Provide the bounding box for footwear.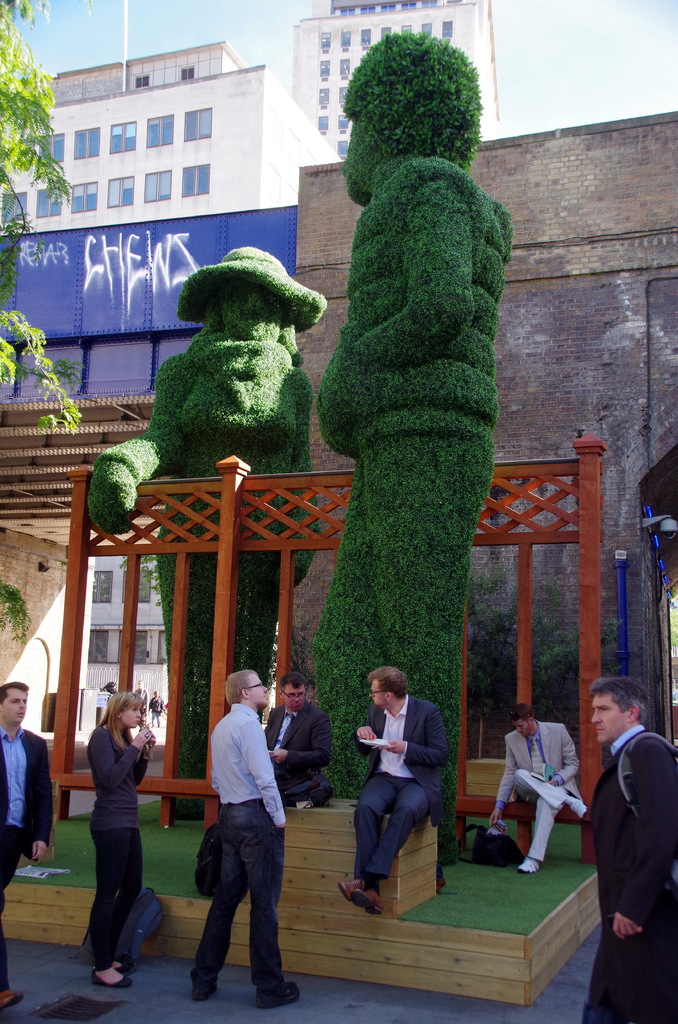
region(519, 858, 542, 870).
